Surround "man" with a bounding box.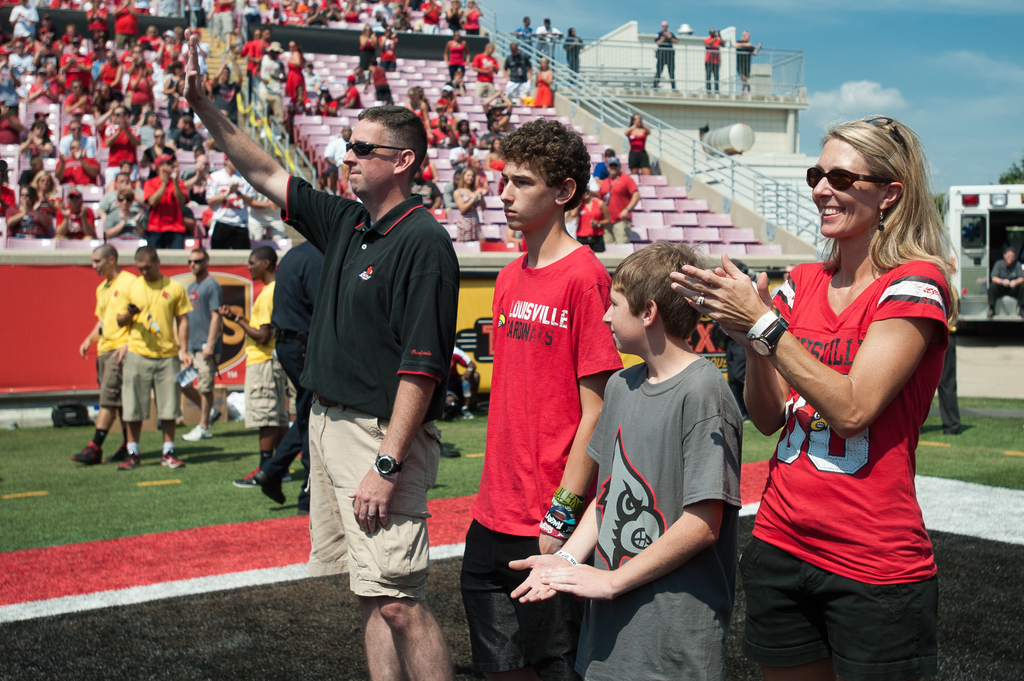
710/257/750/419.
